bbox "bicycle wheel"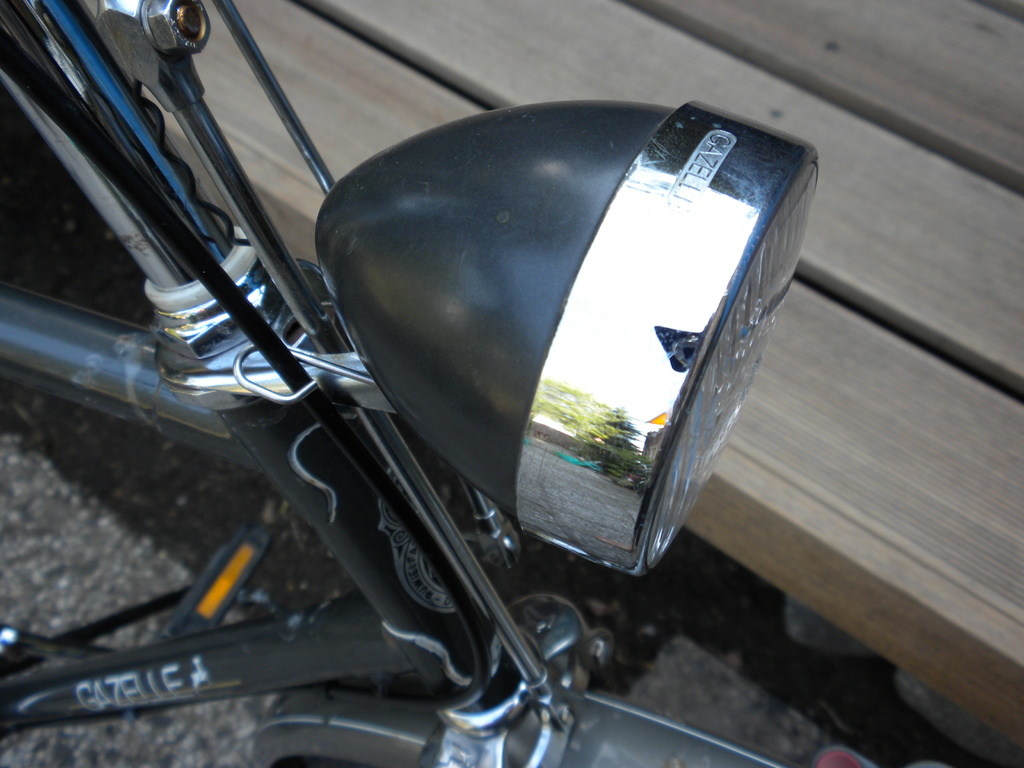
<region>273, 758, 355, 767</region>
